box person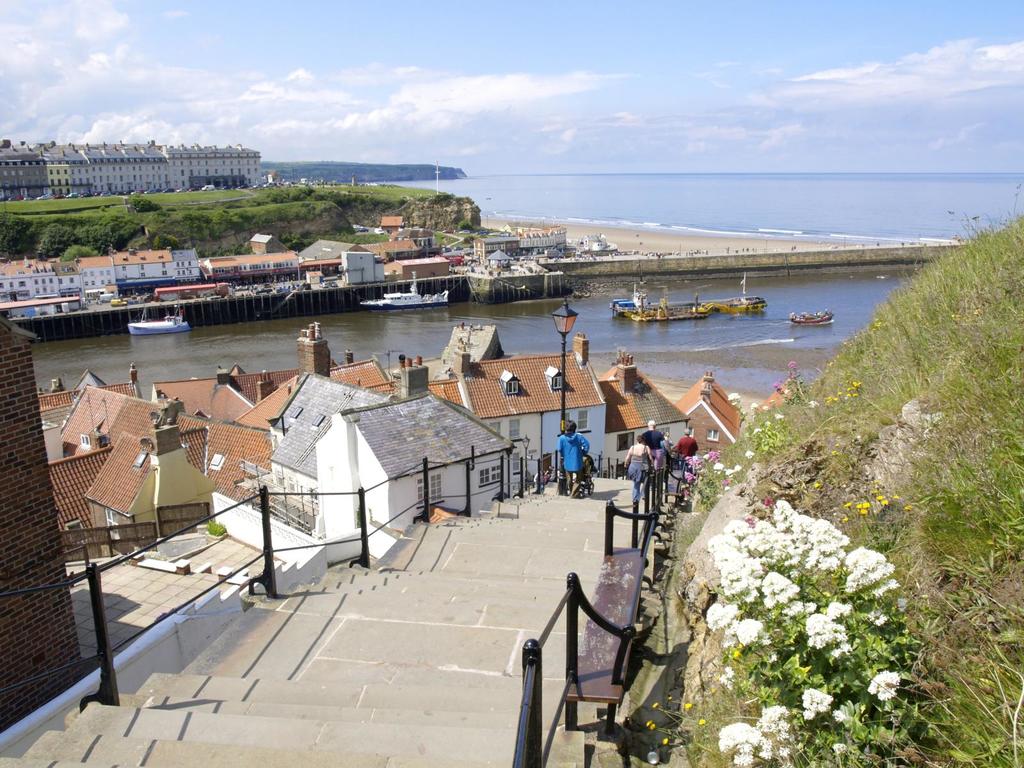
left=639, top=417, right=667, bottom=465
